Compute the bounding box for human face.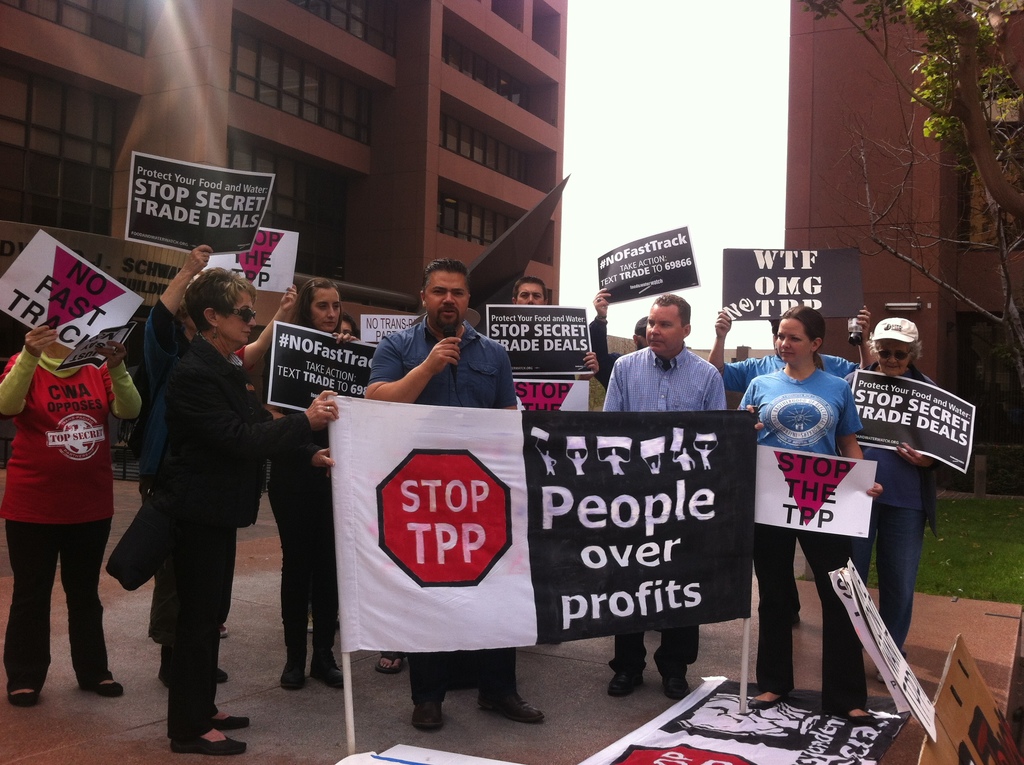
{"left": 777, "top": 318, "right": 809, "bottom": 364}.
